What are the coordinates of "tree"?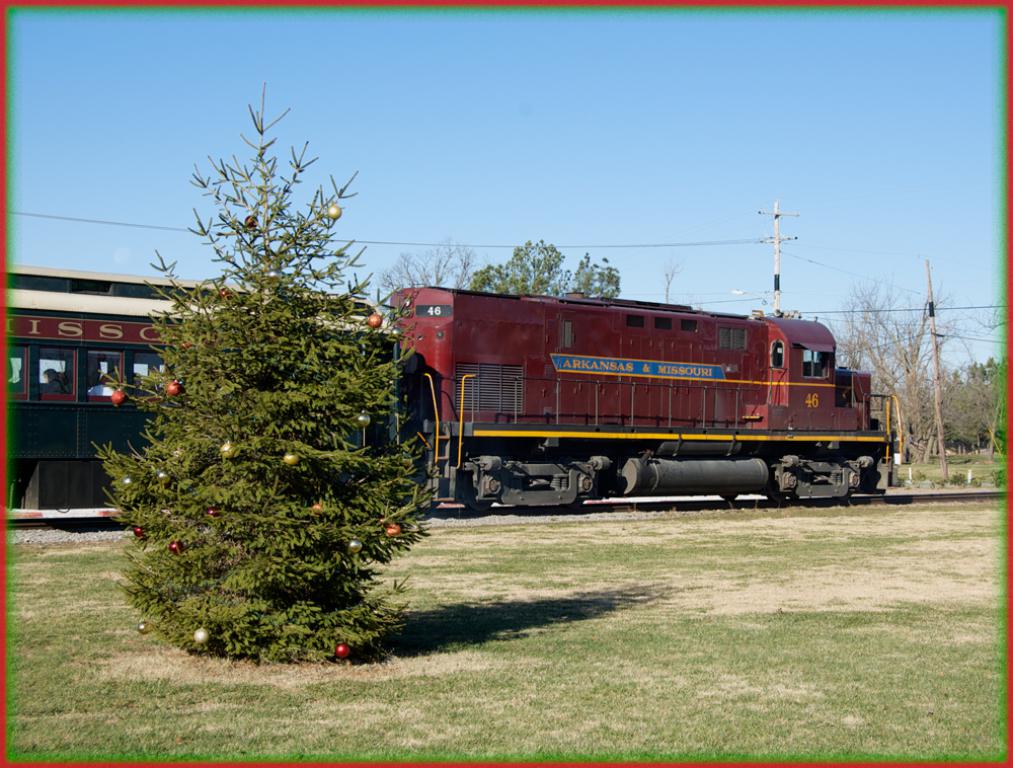
locate(940, 362, 1012, 456).
